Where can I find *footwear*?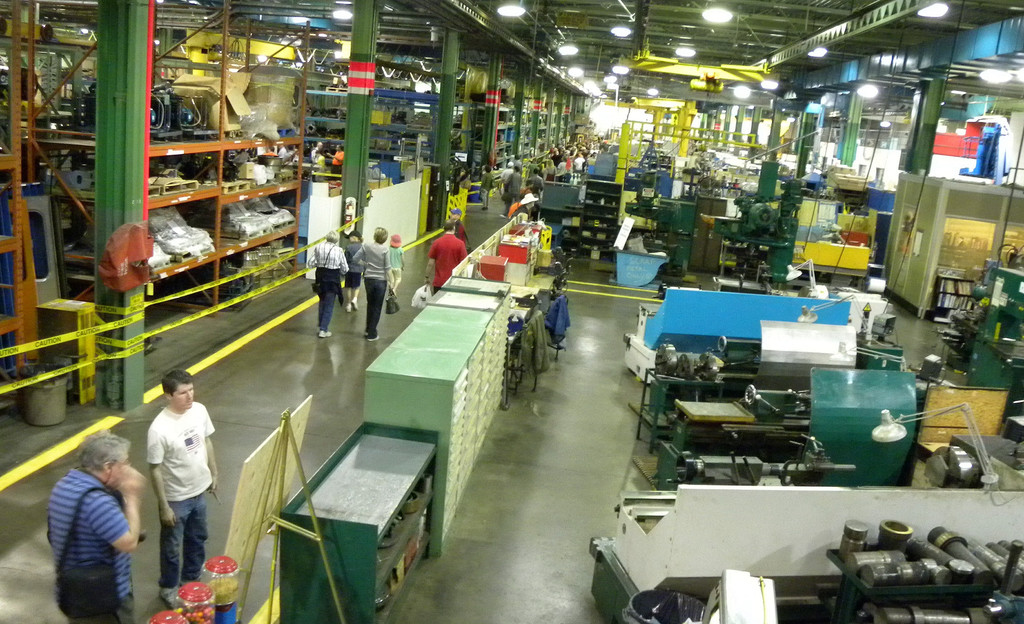
You can find it at bbox=[367, 335, 380, 343].
